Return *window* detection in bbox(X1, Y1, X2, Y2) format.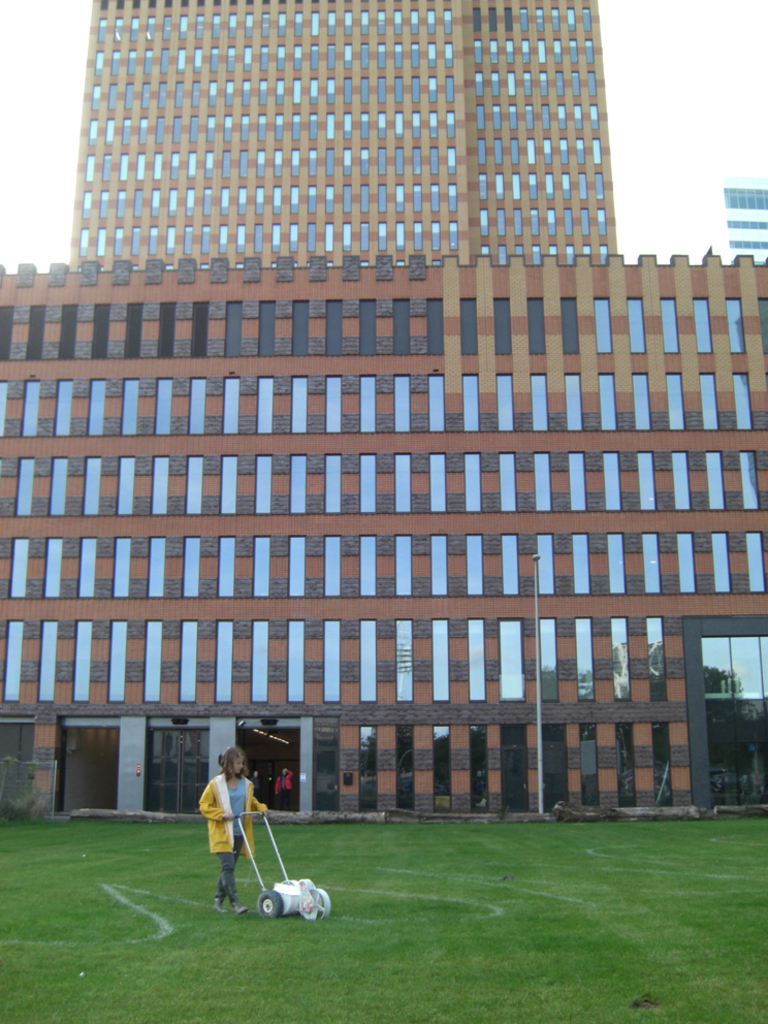
bbox(183, 535, 200, 599).
